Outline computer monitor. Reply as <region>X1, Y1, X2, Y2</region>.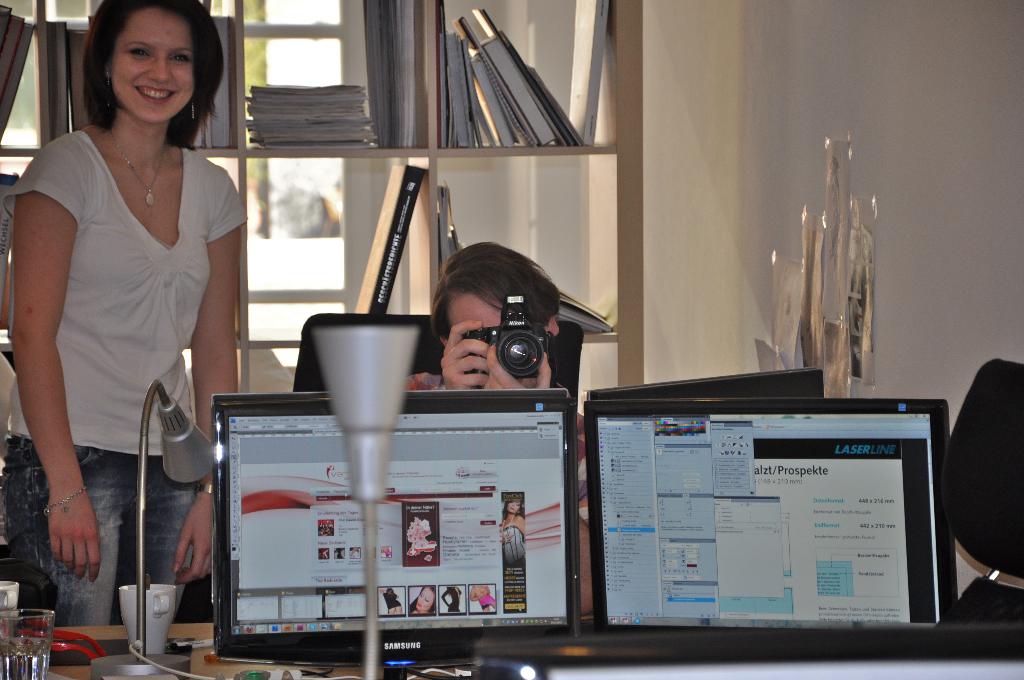
<region>207, 403, 577, 679</region>.
